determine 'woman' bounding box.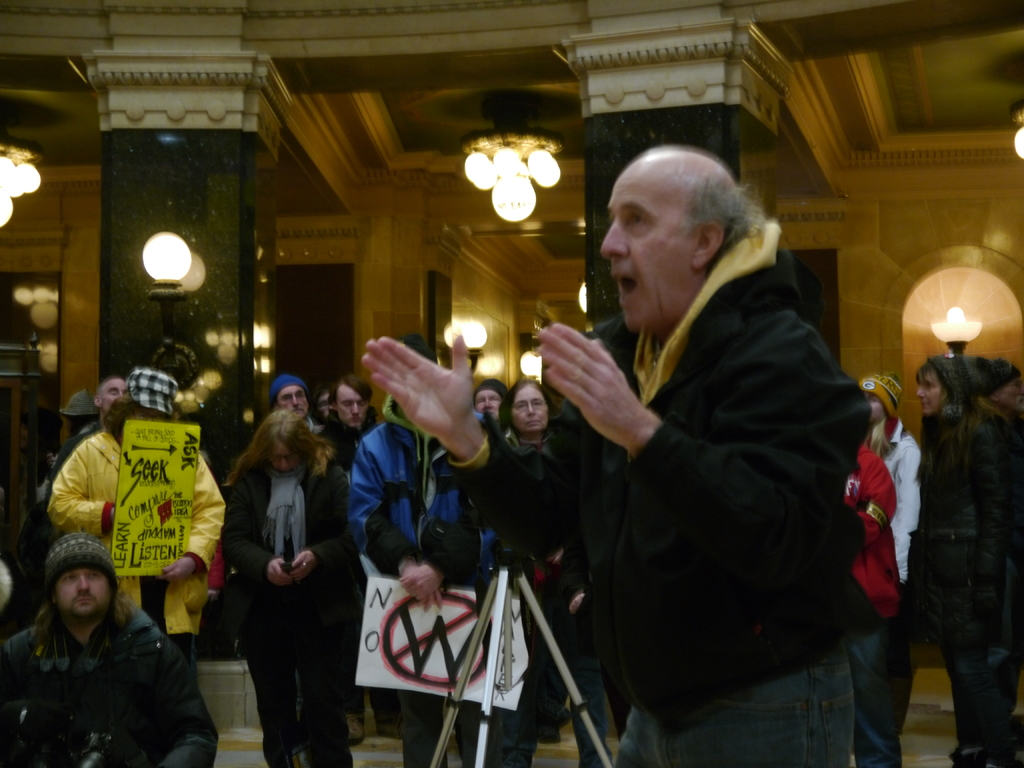
Determined: bbox=[859, 365, 922, 767].
